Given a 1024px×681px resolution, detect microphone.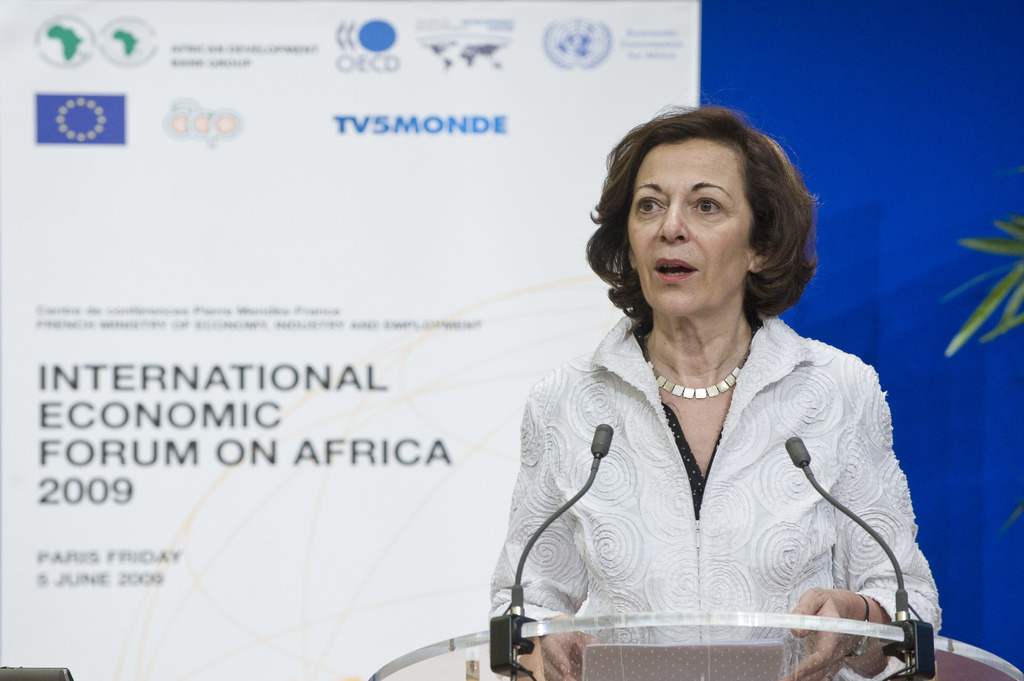
box(591, 423, 614, 460).
